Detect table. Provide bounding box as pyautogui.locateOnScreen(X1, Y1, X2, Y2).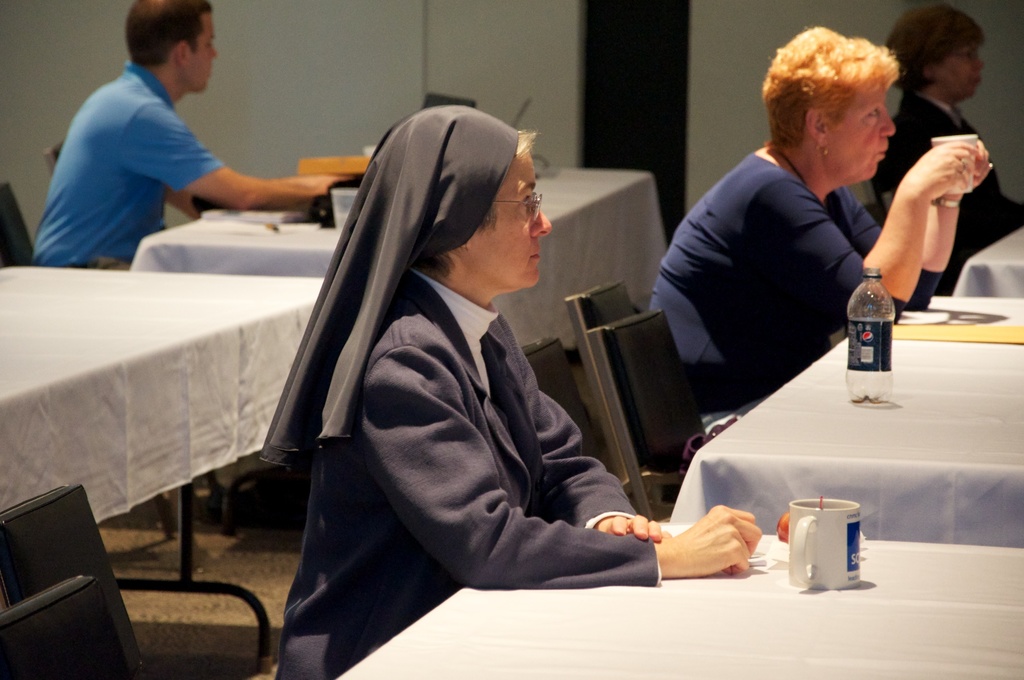
pyautogui.locateOnScreen(337, 538, 1023, 679).
